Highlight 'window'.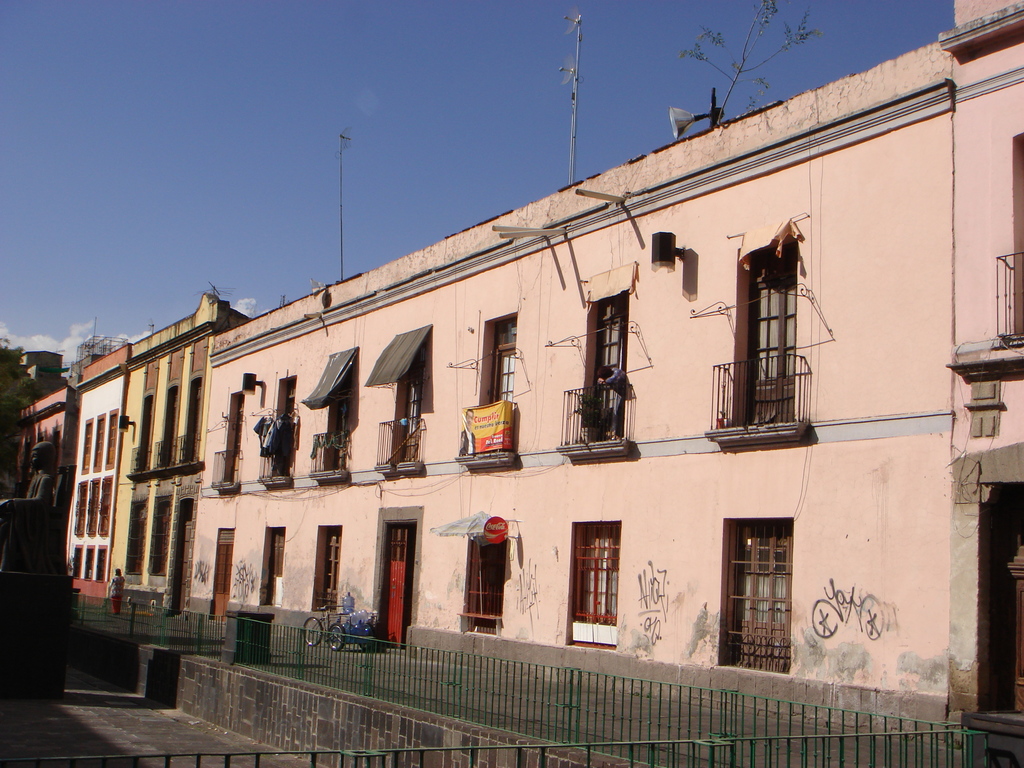
Highlighted region: [148,495,170,577].
